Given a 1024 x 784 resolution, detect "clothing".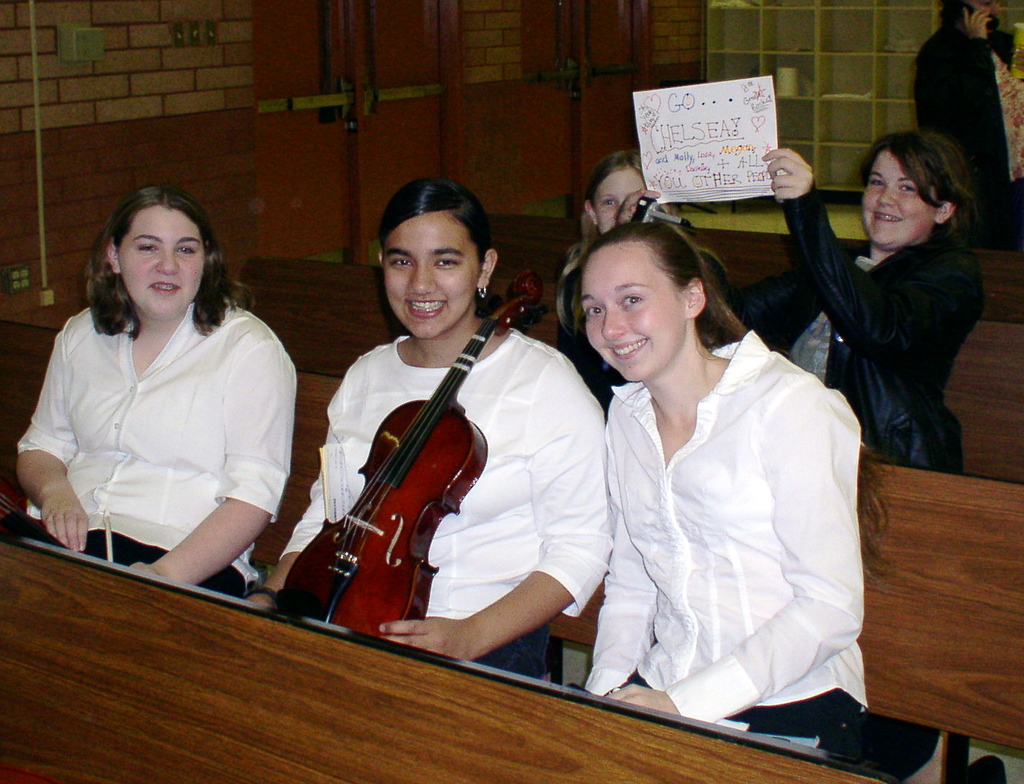
bbox=(281, 327, 610, 675).
